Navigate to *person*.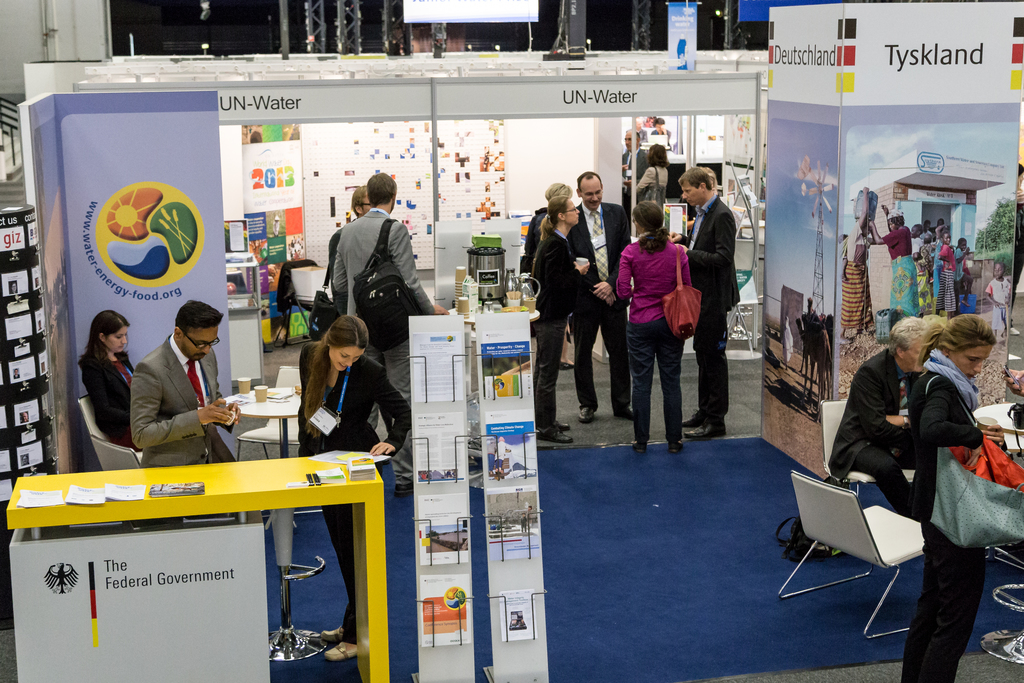
Navigation target: 573:169:634:423.
